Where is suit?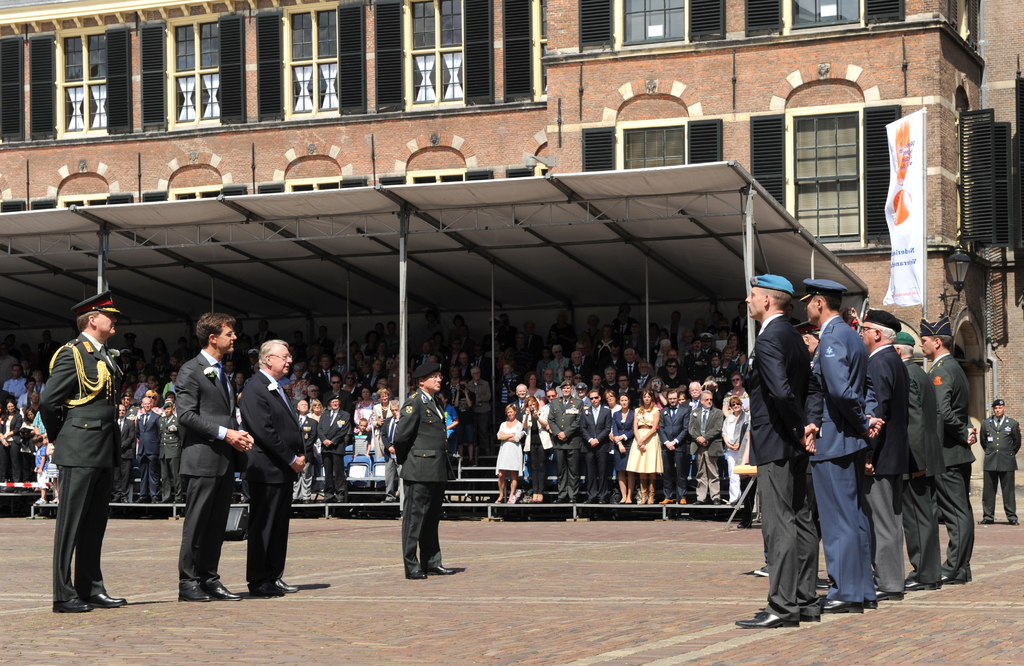
[left=658, top=401, right=687, bottom=490].
